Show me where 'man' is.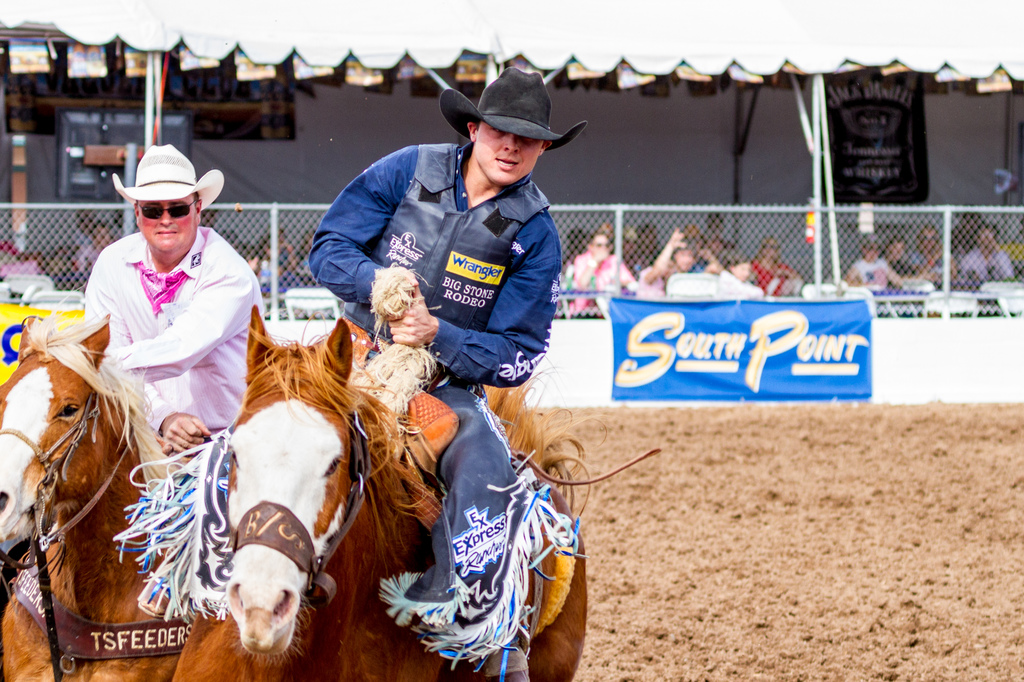
'man' is at locate(348, 93, 593, 555).
